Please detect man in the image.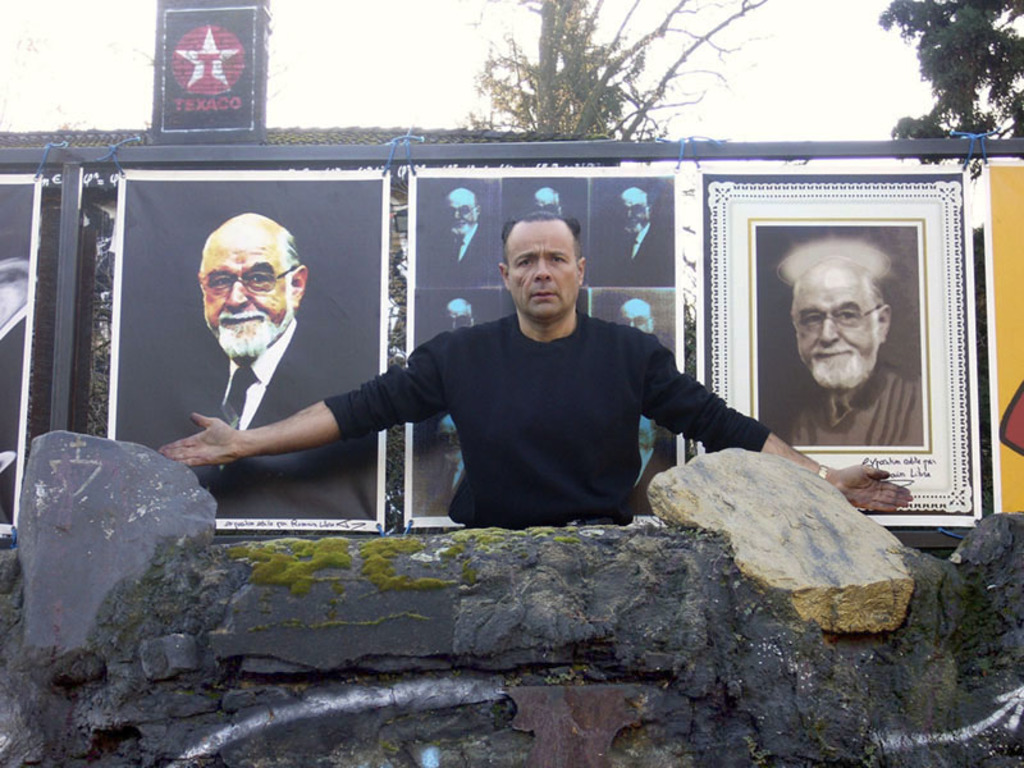
(x1=608, y1=188, x2=673, y2=291).
